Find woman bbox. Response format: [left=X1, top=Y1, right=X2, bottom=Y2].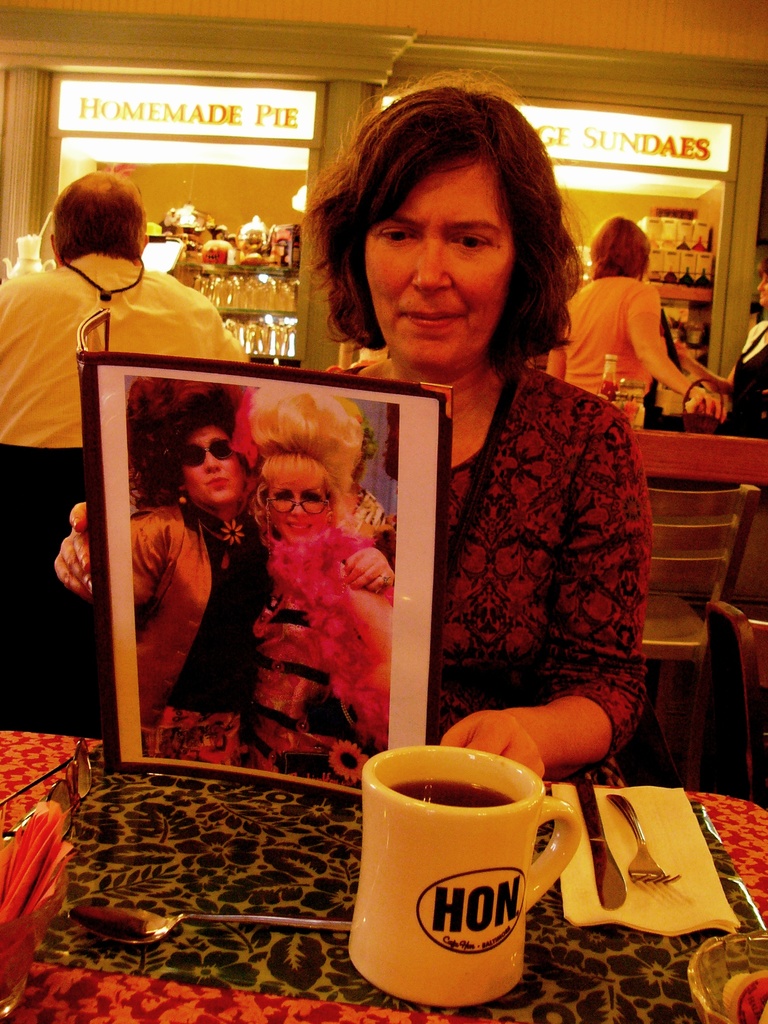
[left=53, top=77, right=642, bottom=776].
